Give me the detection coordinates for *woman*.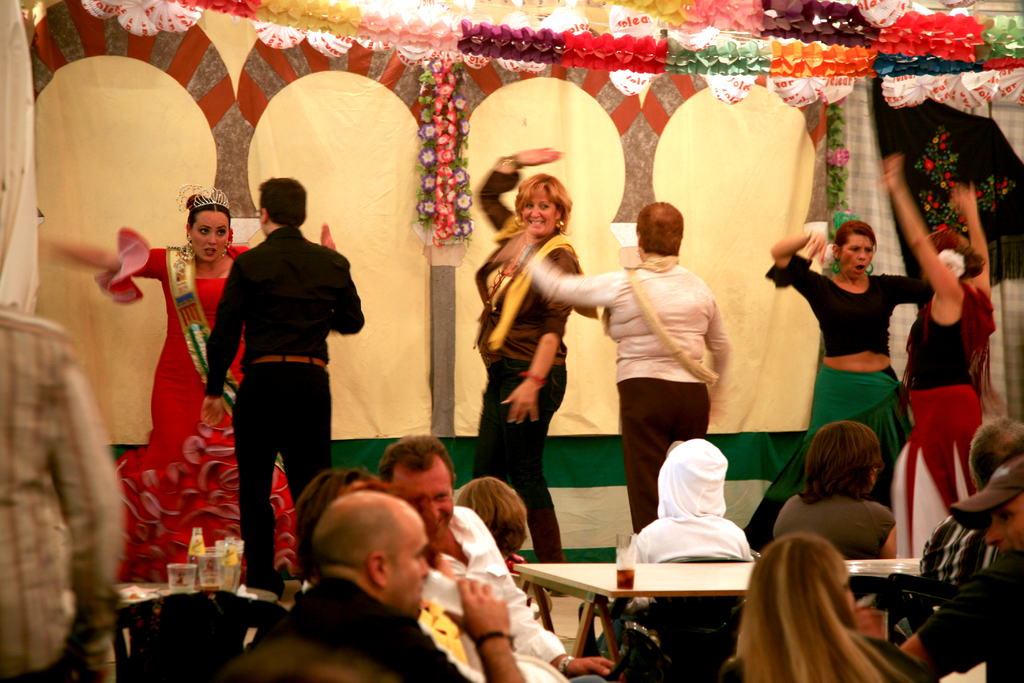
740,215,939,554.
